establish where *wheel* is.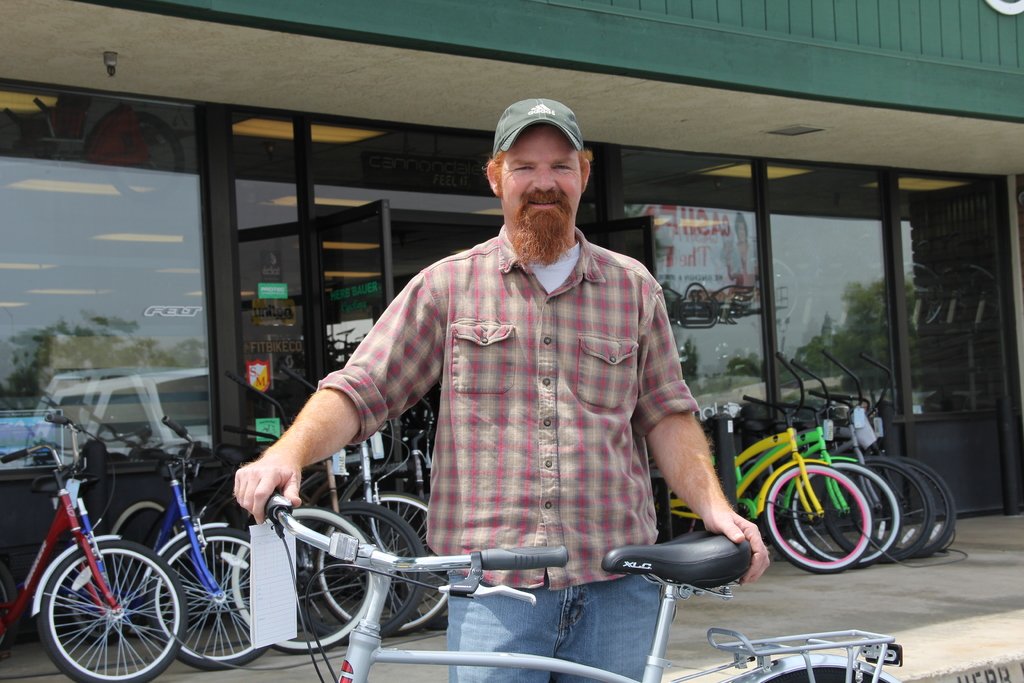
Established at {"left": 825, "top": 457, "right": 934, "bottom": 566}.
